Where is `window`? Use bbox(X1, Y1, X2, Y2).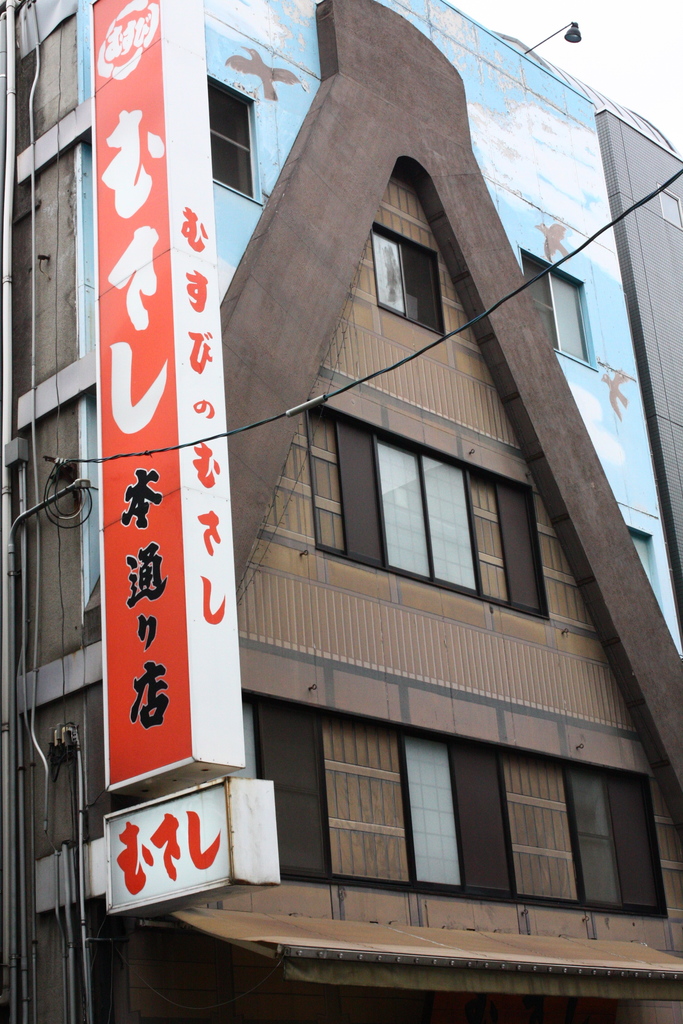
bbox(340, 425, 522, 602).
